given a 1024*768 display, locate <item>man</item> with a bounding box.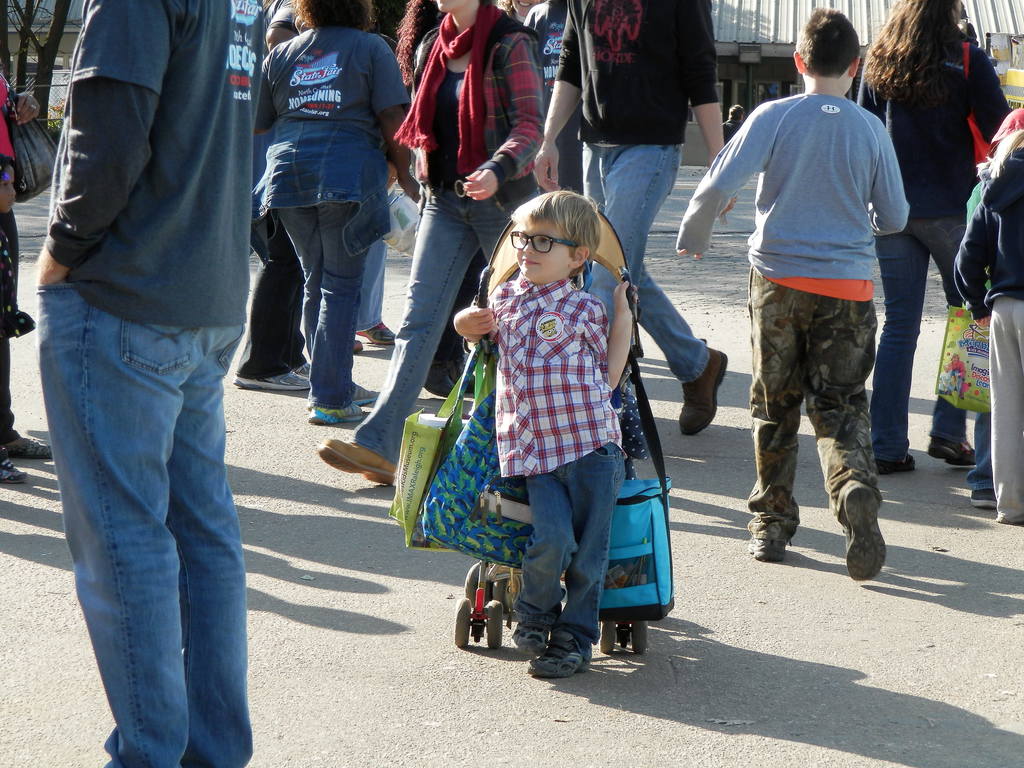
Located: box(14, 0, 280, 765).
